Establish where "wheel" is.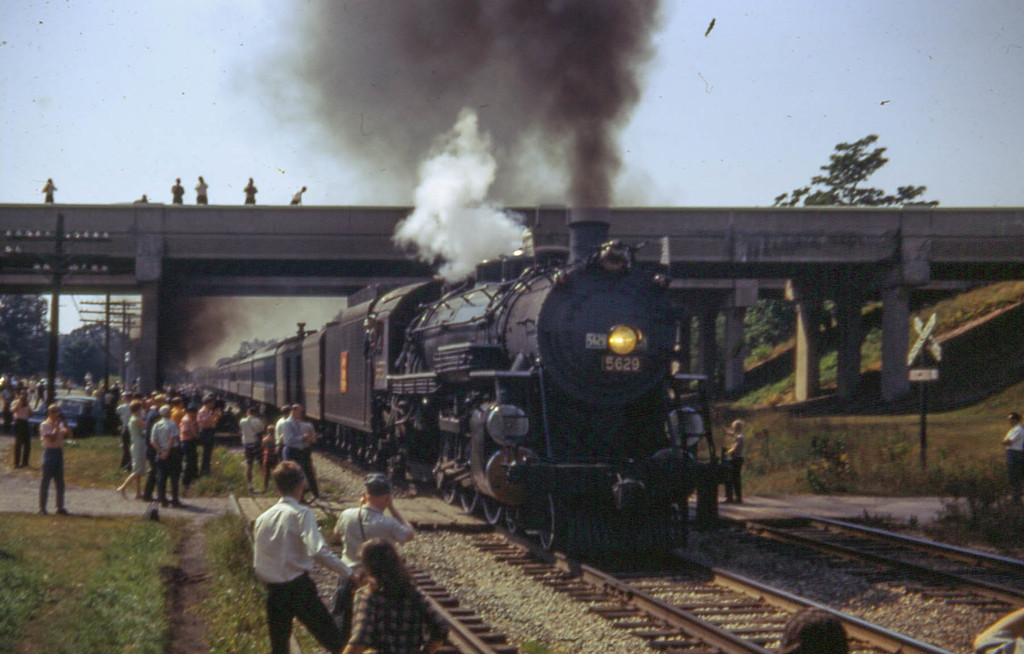
Established at bbox(479, 495, 499, 526).
